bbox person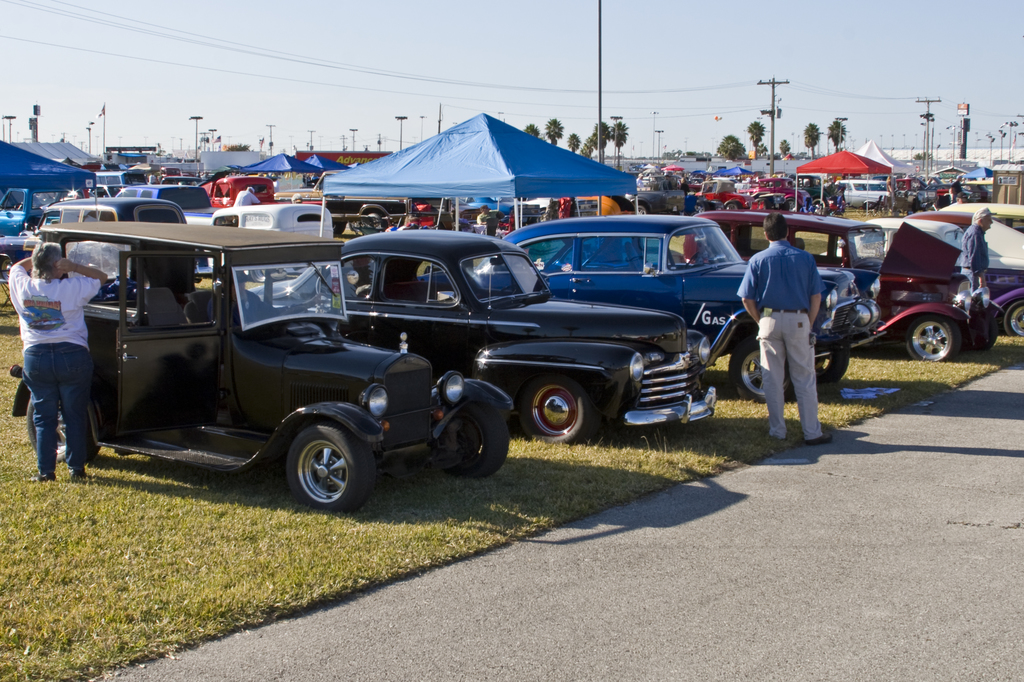
x1=476, y1=199, x2=501, y2=234
